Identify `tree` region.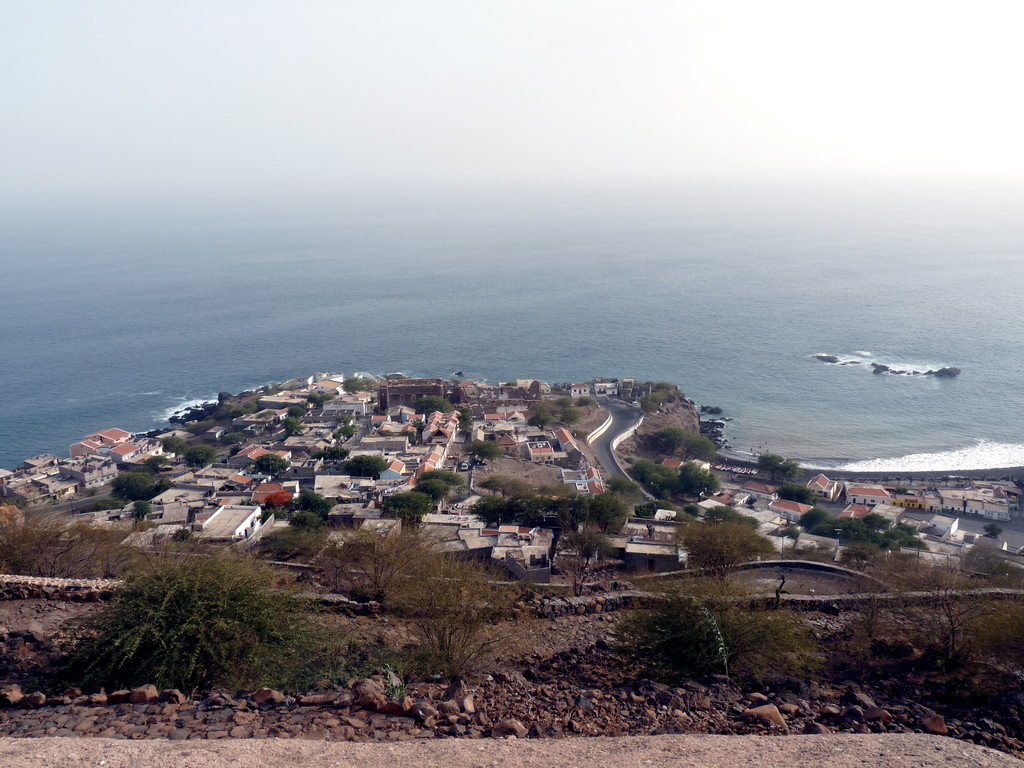
Region: locate(249, 460, 404, 514).
